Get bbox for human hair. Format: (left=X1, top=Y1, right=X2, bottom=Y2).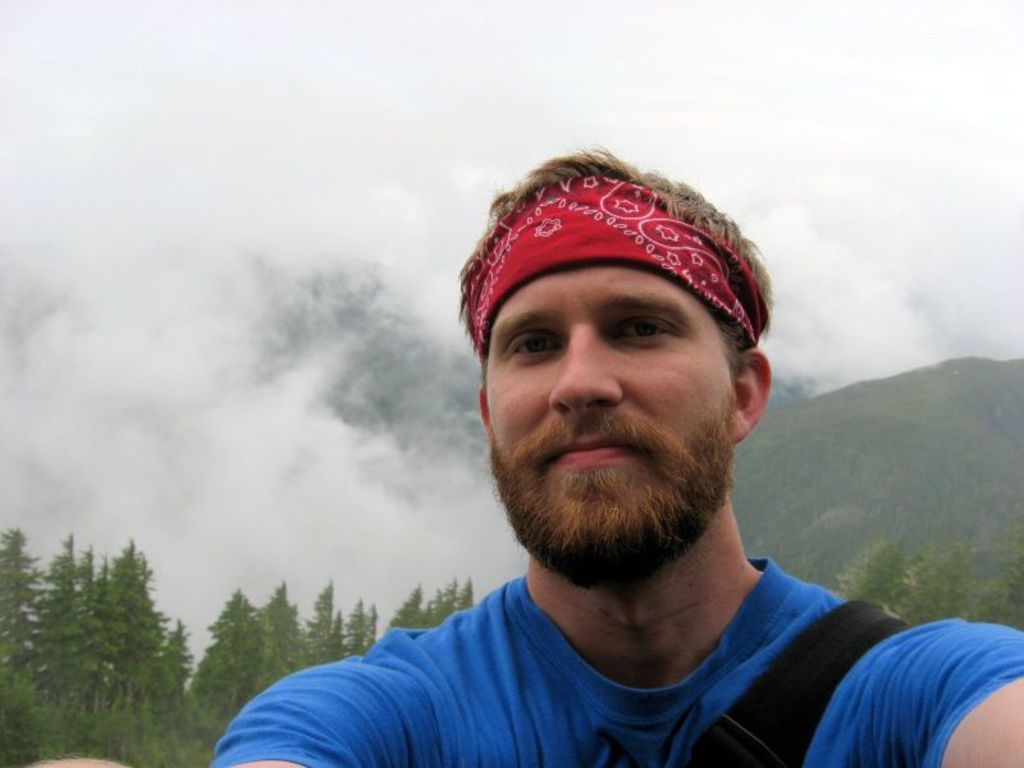
(left=451, top=147, right=783, bottom=380).
